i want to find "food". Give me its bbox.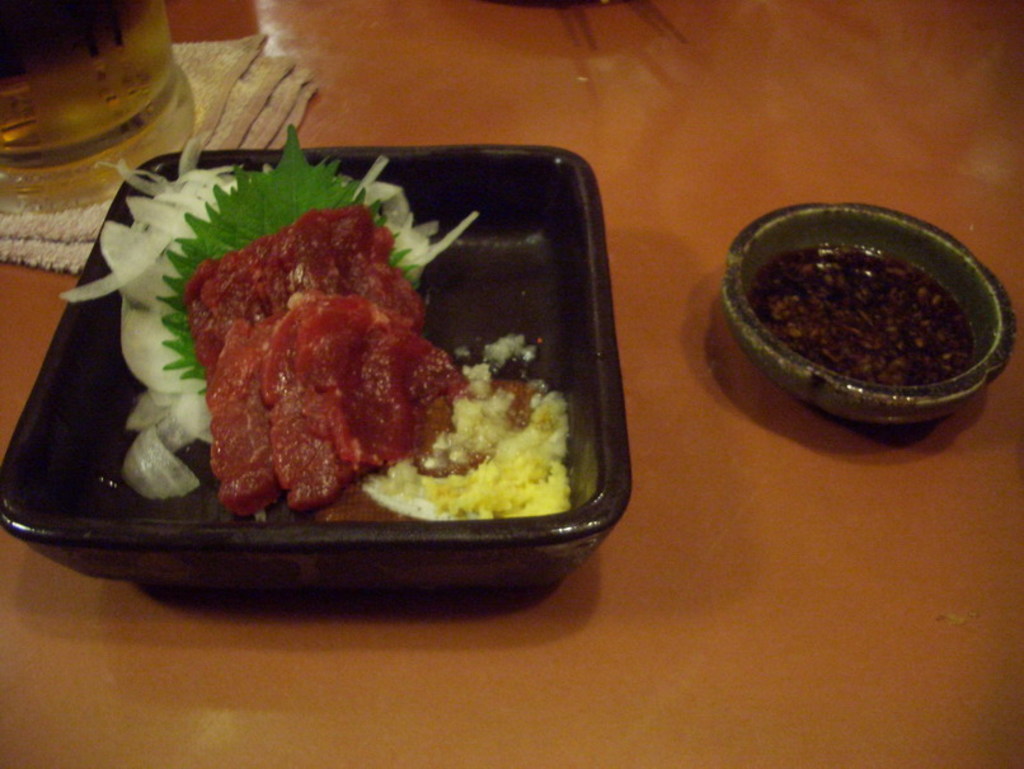
[748,238,969,388].
